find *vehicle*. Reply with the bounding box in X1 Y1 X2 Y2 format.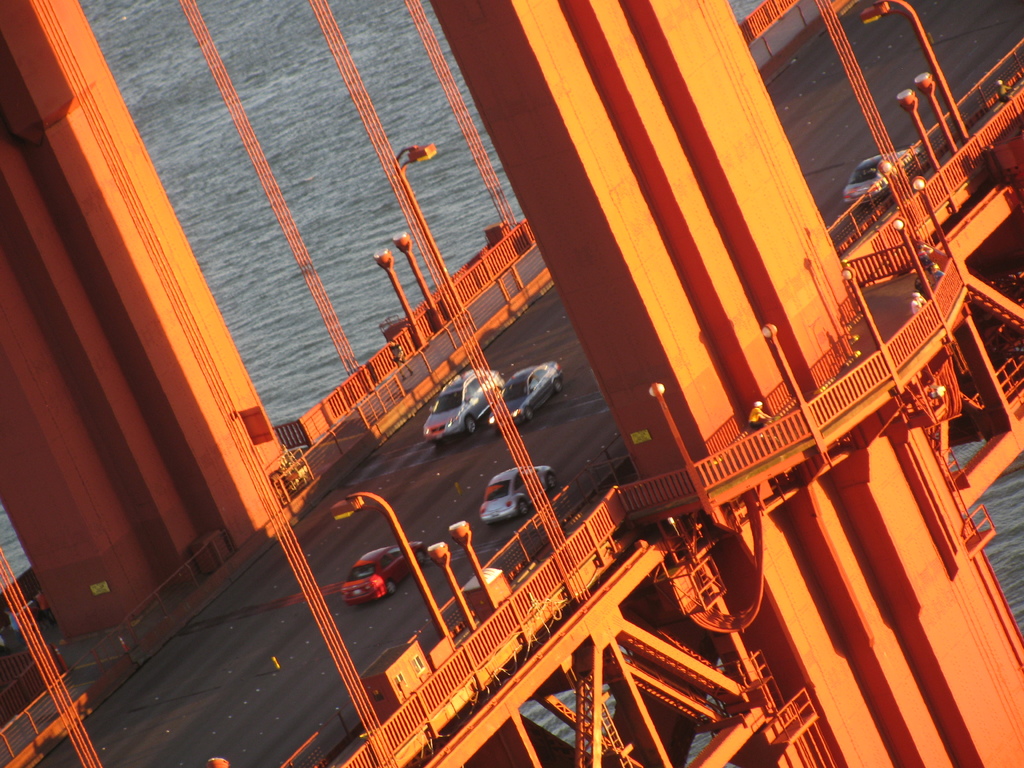
342 544 426 601.
